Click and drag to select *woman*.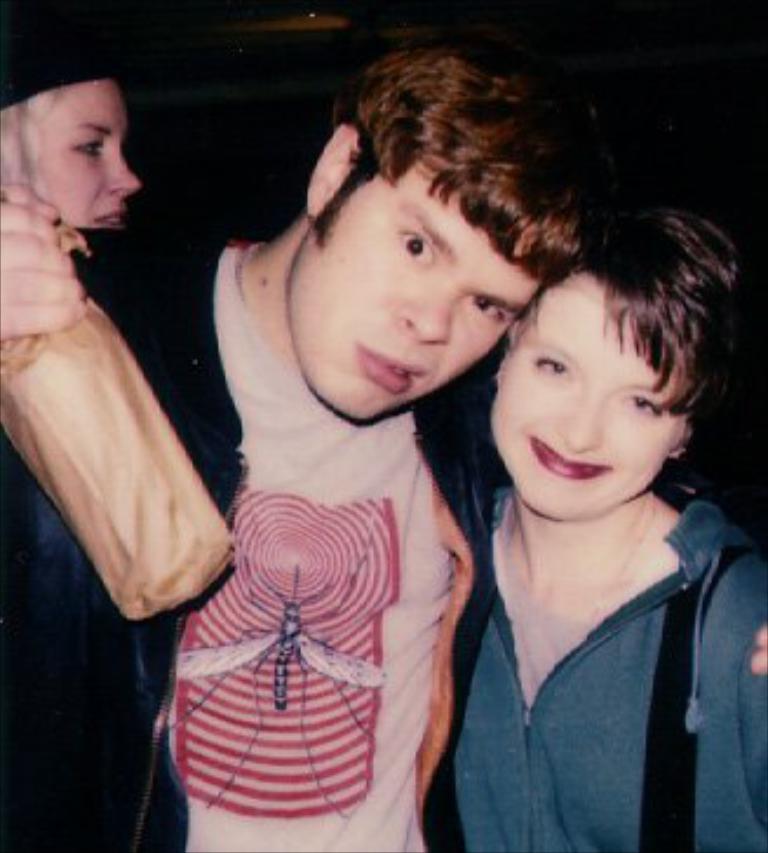
Selection: (0,0,204,334).
